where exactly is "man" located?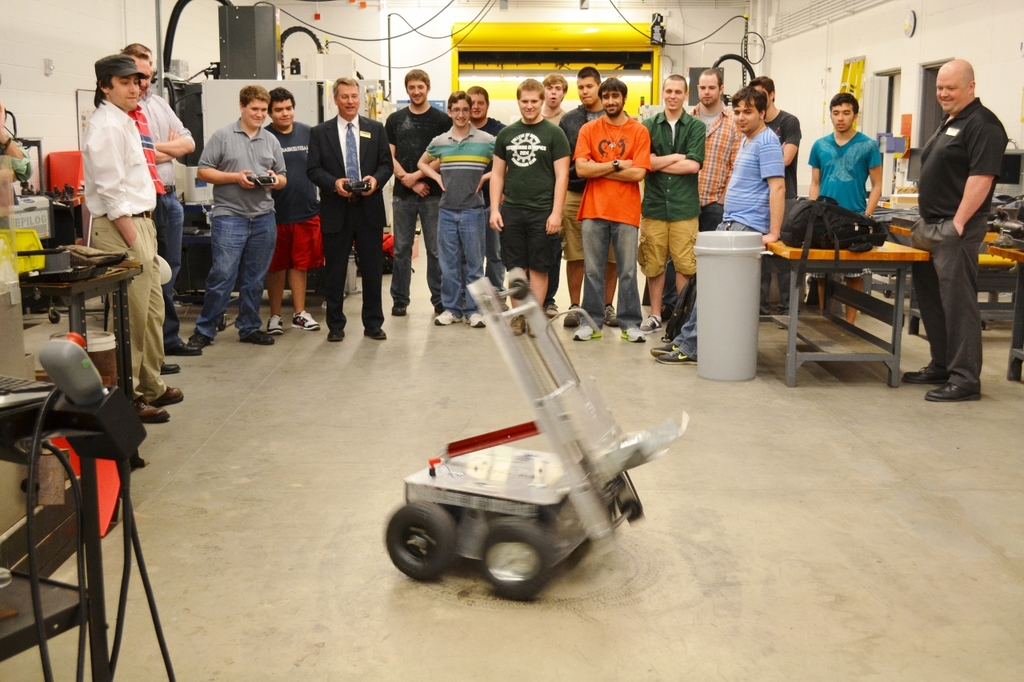
Its bounding box is bbox=(808, 93, 883, 321).
